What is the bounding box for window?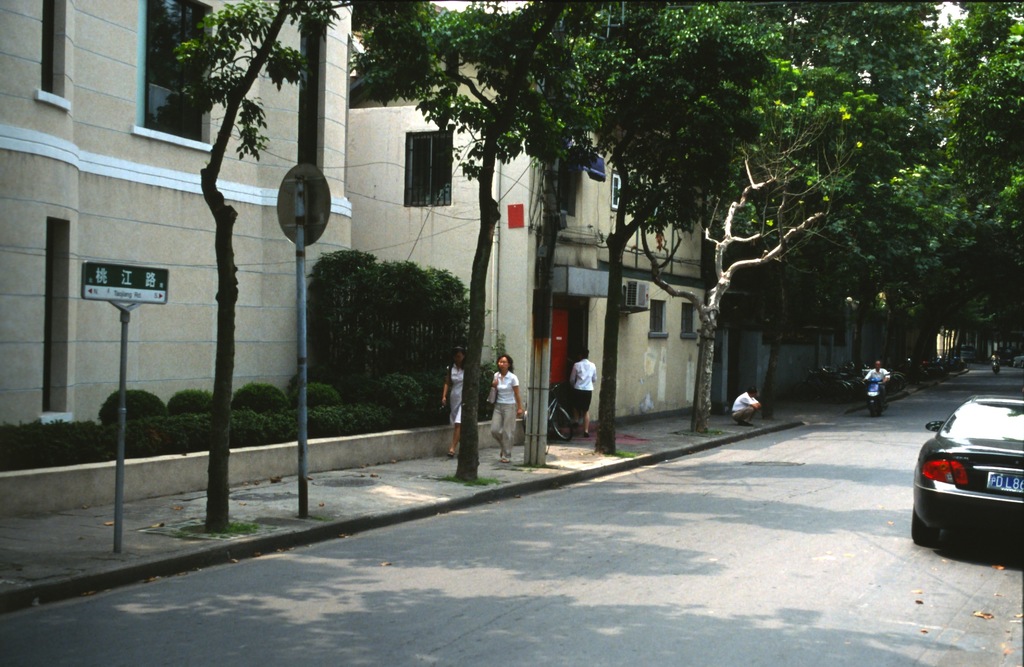
crop(347, 31, 353, 202).
